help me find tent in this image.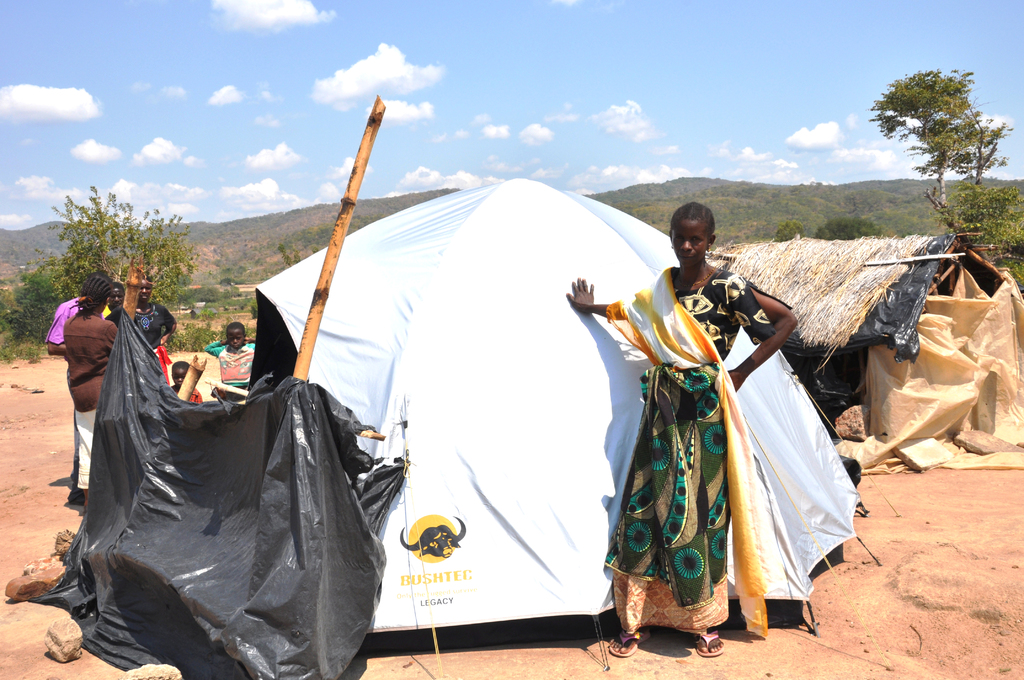
Found it: box=[707, 234, 1023, 467].
